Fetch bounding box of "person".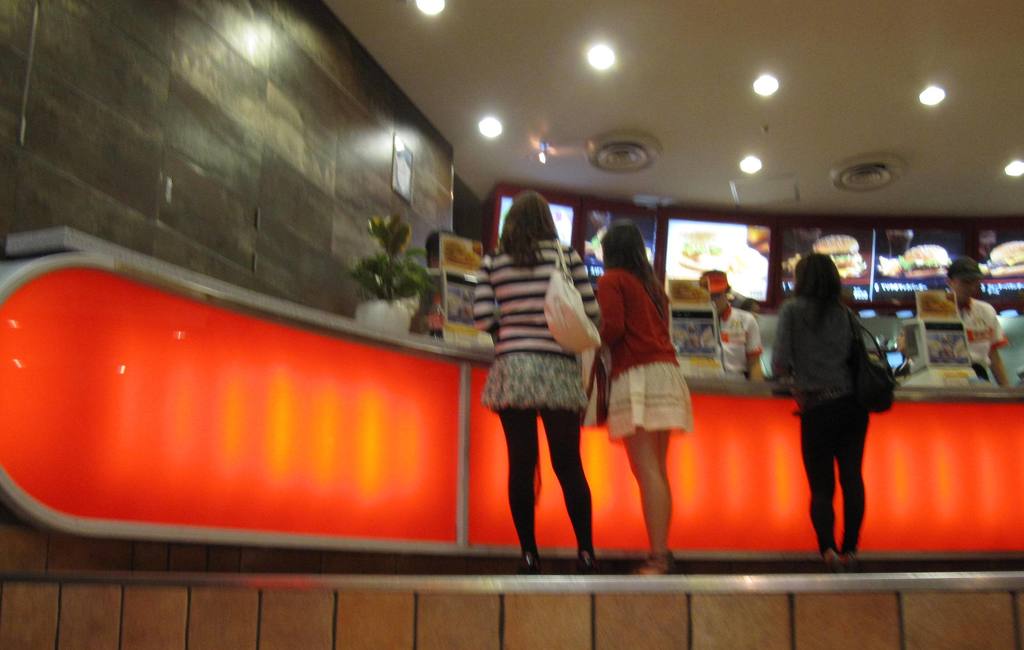
Bbox: (left=789, top=233, right=895, bottom=584).
